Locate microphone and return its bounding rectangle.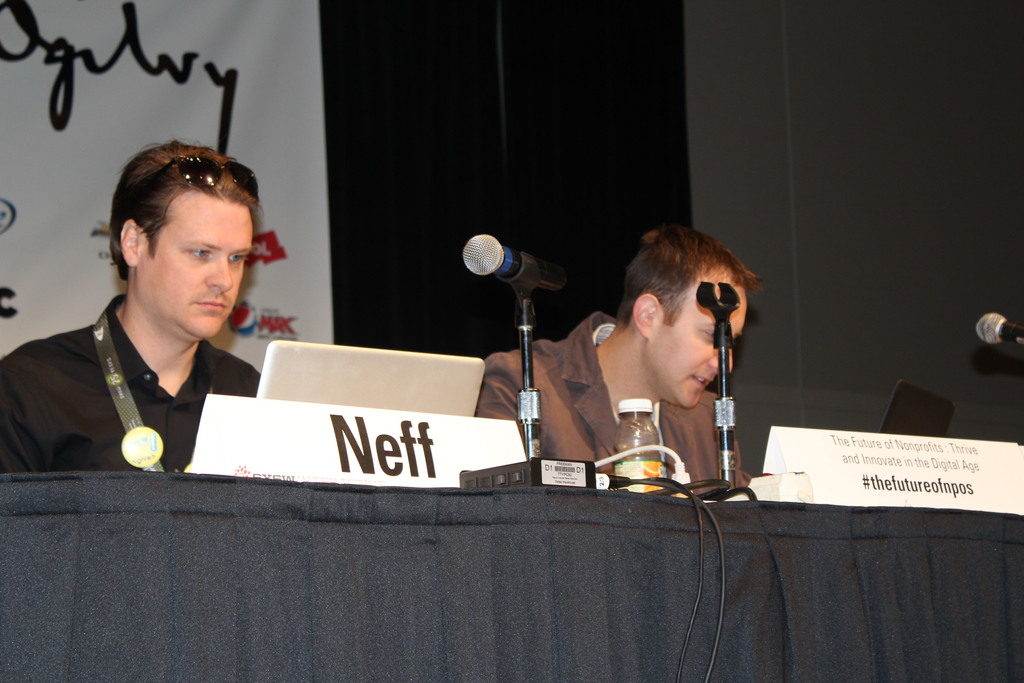
box(977, 310, 1023, 347).
